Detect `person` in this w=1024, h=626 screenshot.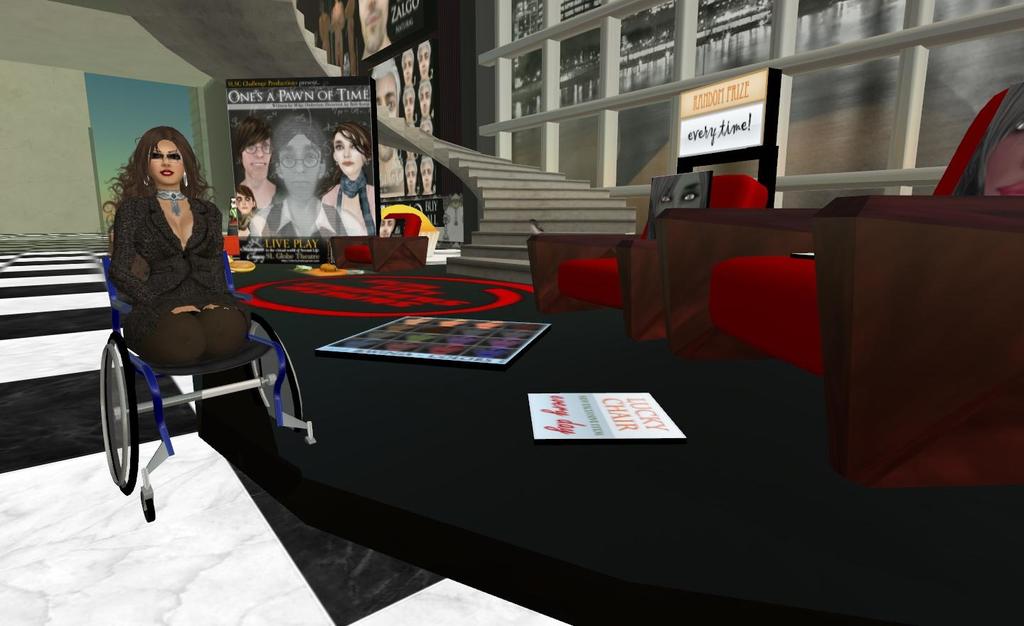
Detection: bbox=[247, 121, 366, 237].
